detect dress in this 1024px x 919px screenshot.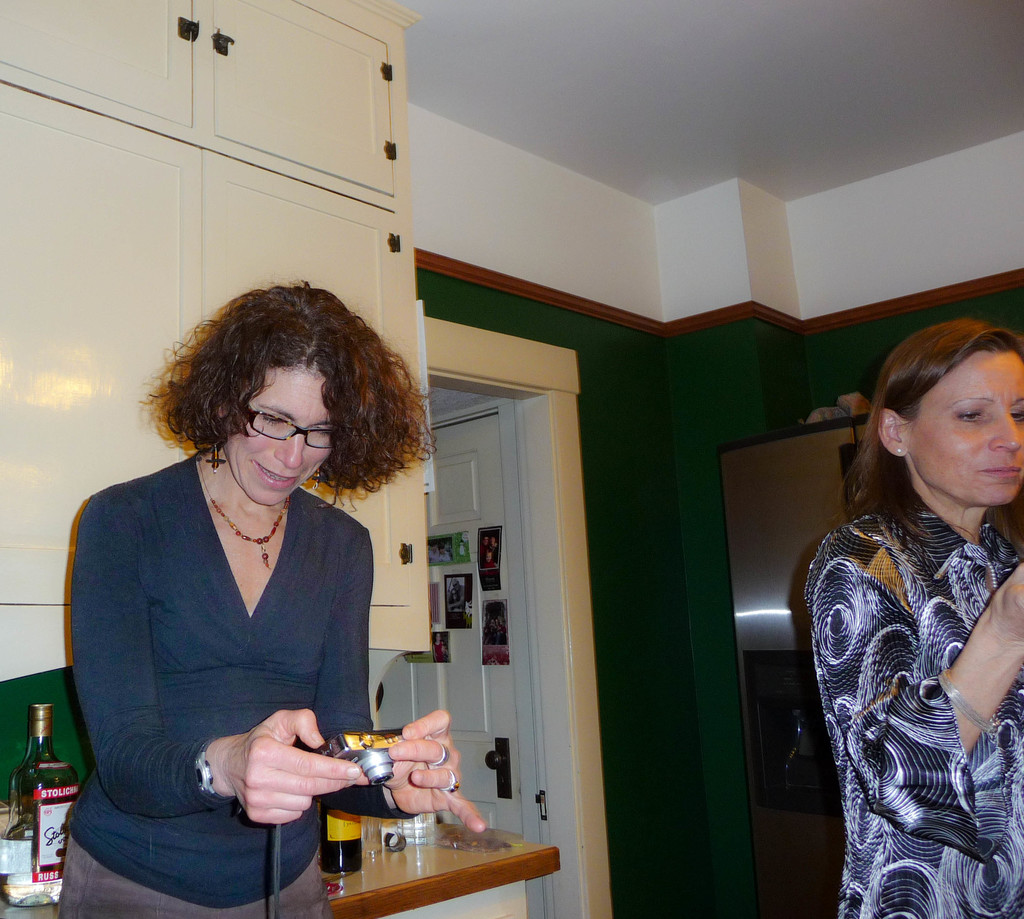
Detection: 803, 499, 1023, 918.
